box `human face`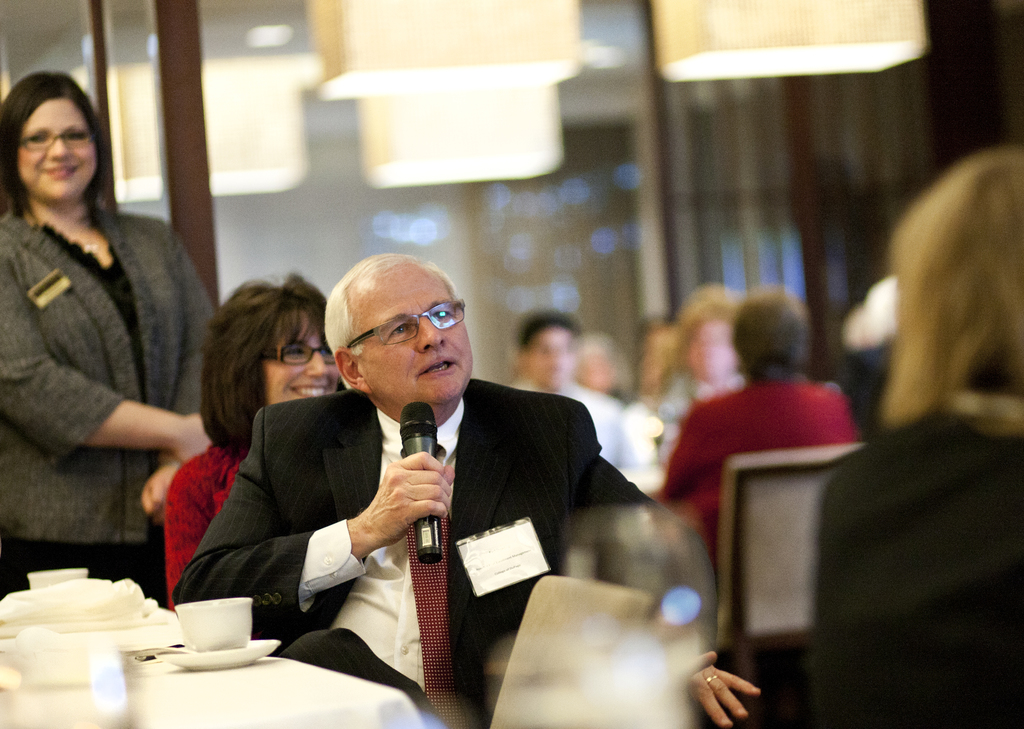
[left=534, top=326, right=575, bottom=385]
